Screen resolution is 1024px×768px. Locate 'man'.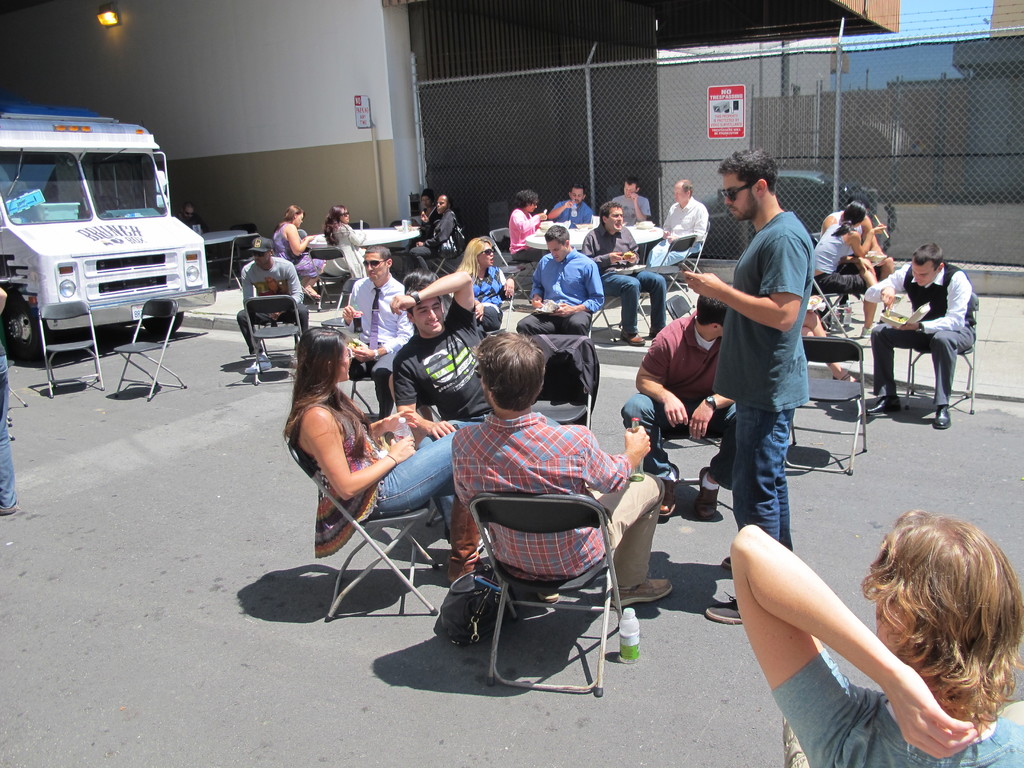
<region>677, 149, 812, 614</region>.
